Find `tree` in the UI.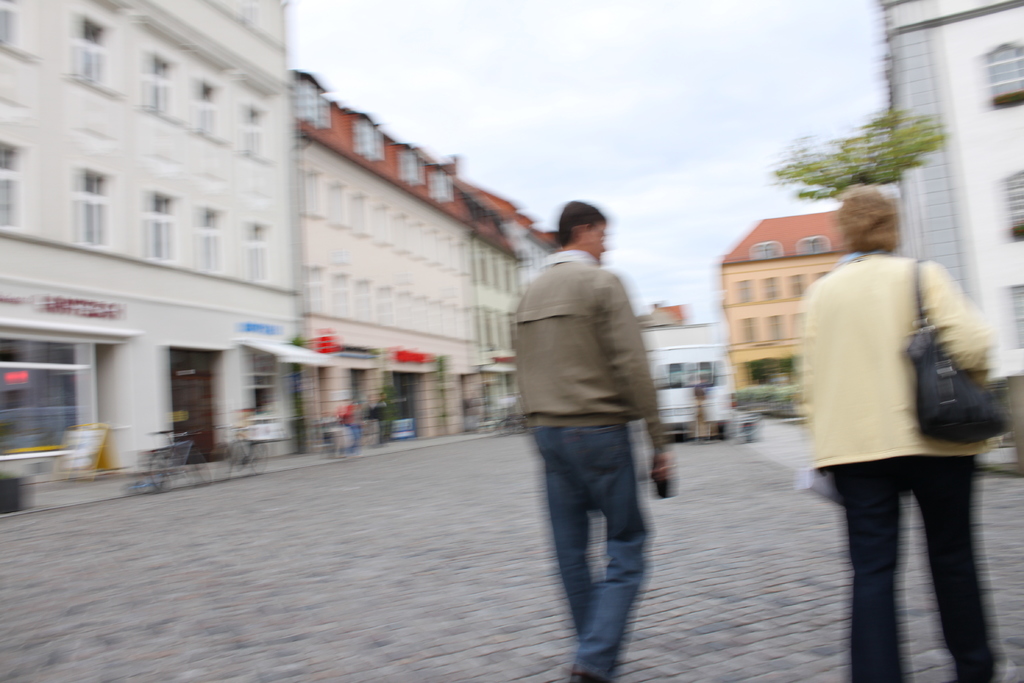
UI element at bbox=[765, 106, 945, 206].
